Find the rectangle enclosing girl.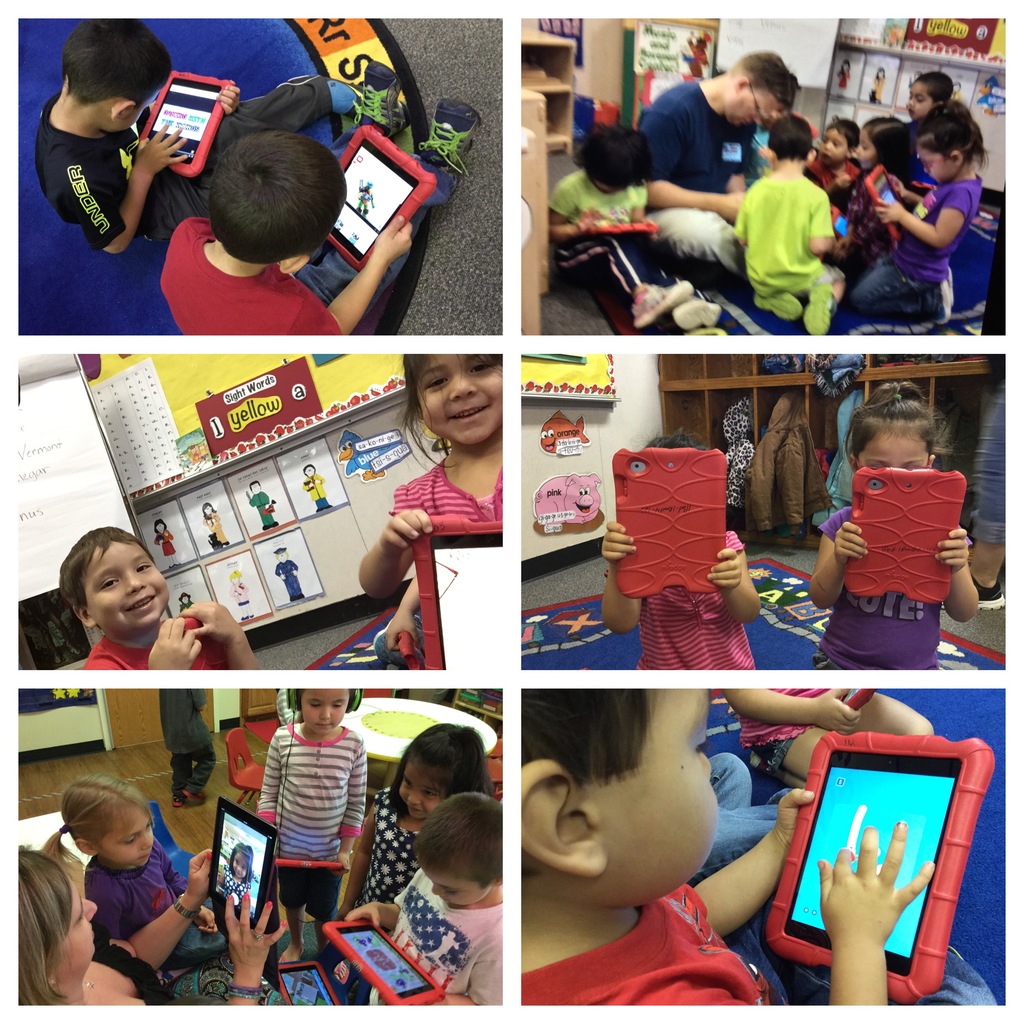
(left=37, top=767, right=232, bottom=972).
